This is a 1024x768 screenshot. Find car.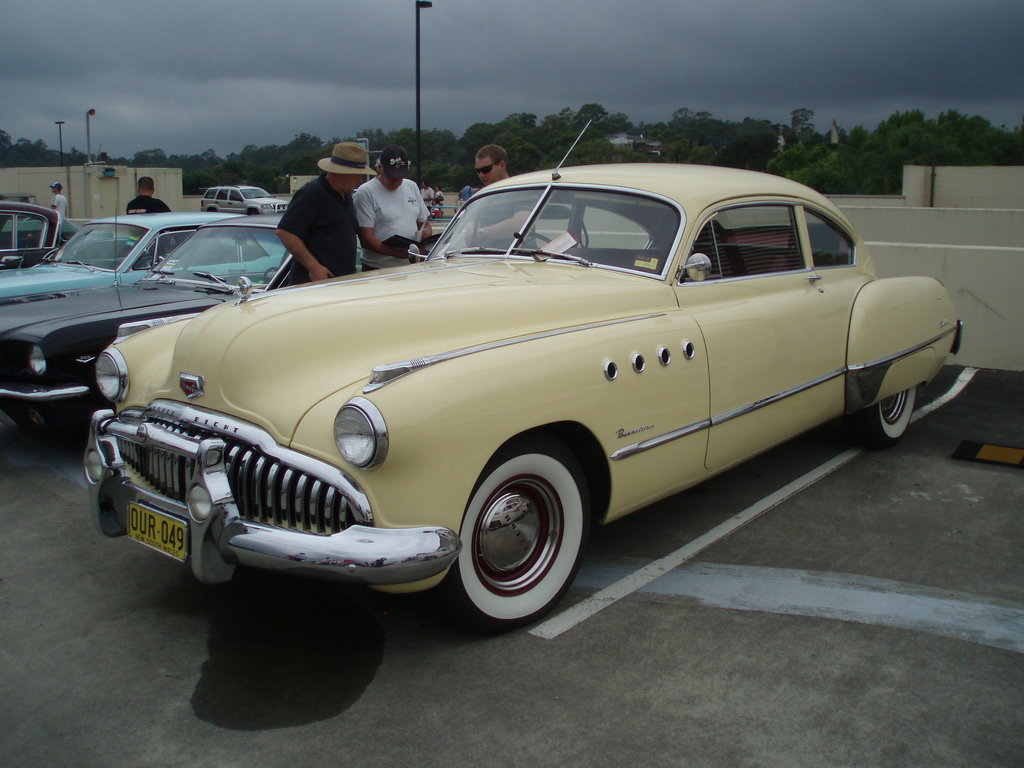
Bounding box: <bbox>0, 209, 362, 430</bbox>.
